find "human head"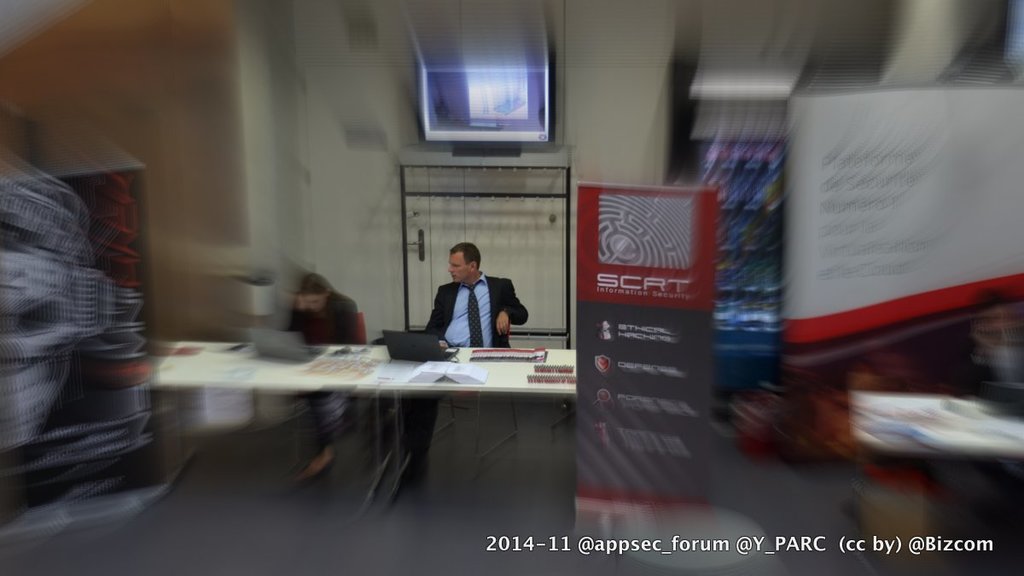
{"left": 293, "top": 274, "right": 335, "bottom": 311}
